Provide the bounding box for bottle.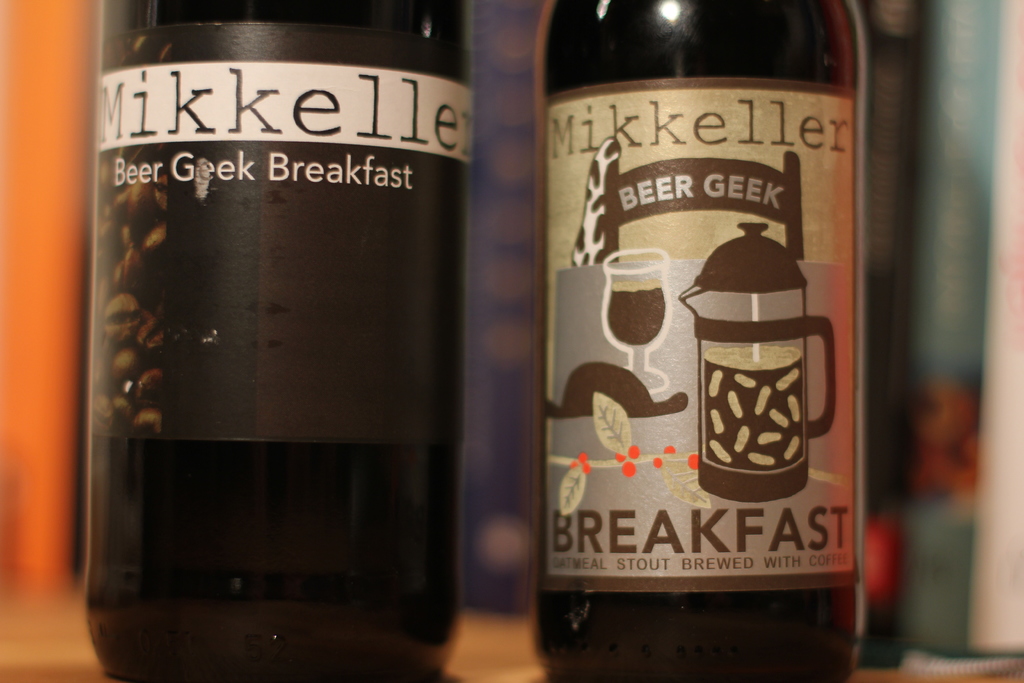
74,0,472,682.
